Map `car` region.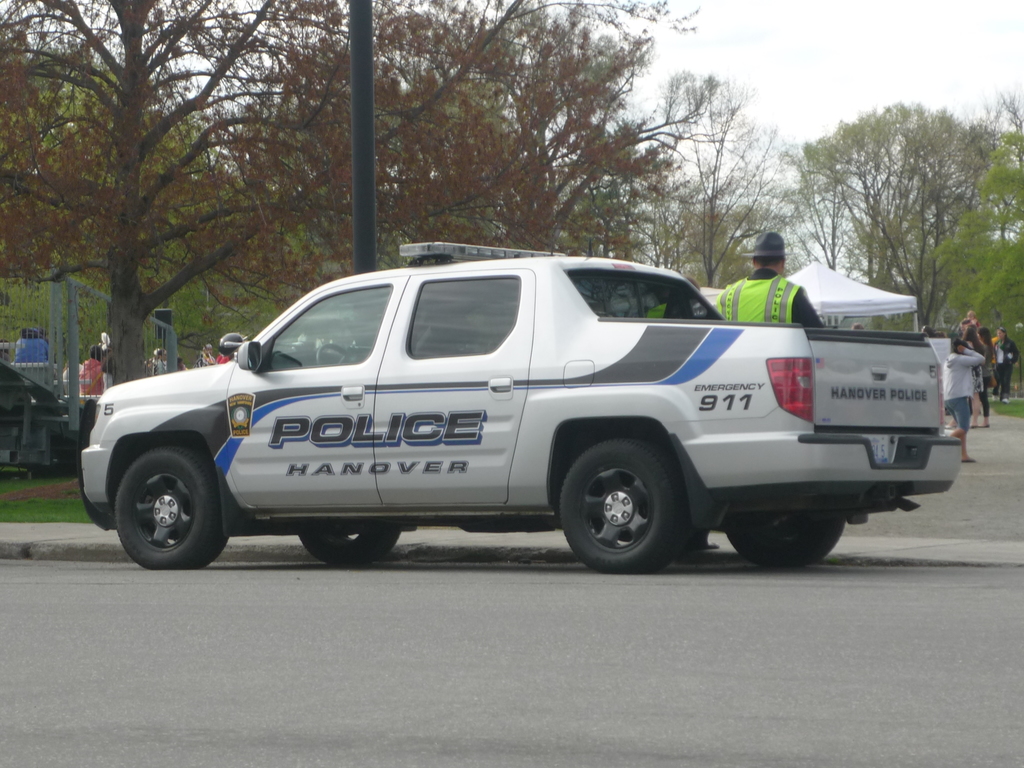
Mapped to bbox=(60, 253, 940, 571).
